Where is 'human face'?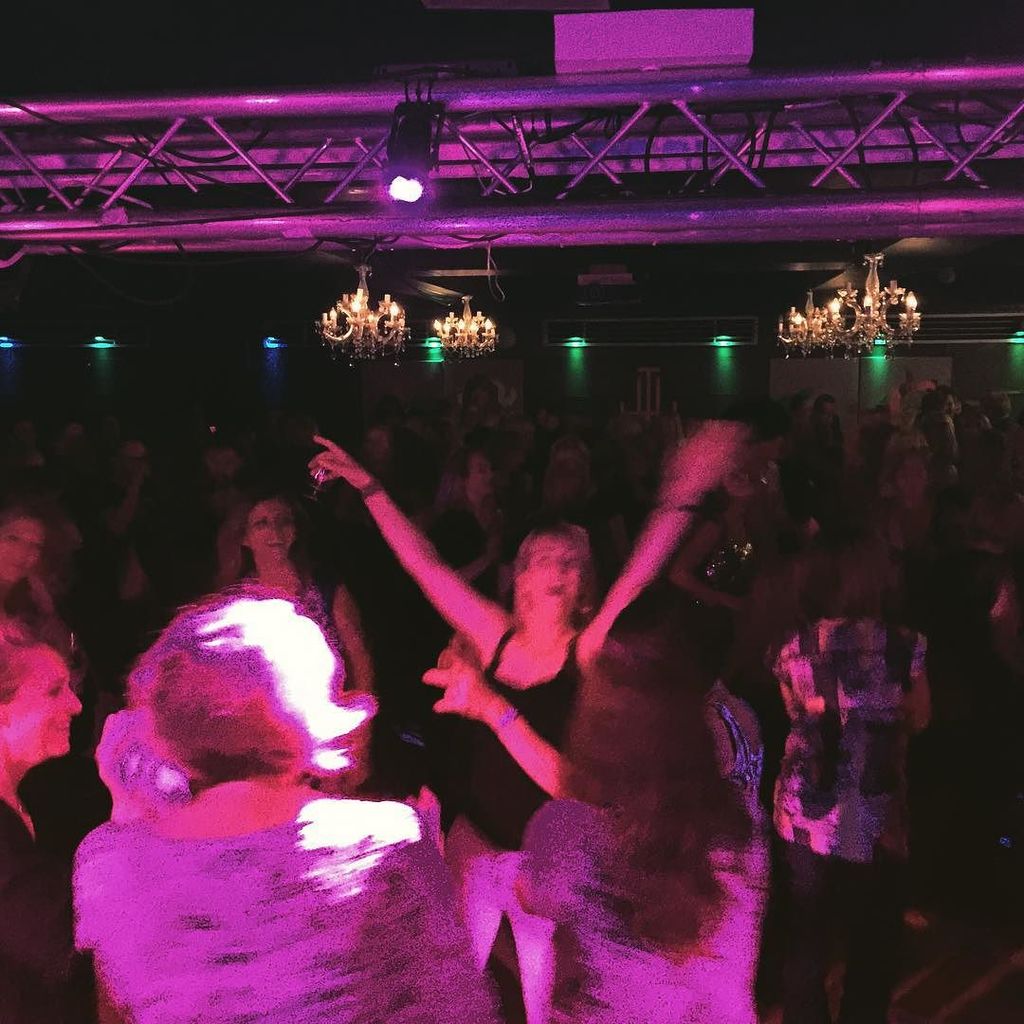
898:457:937:508.
